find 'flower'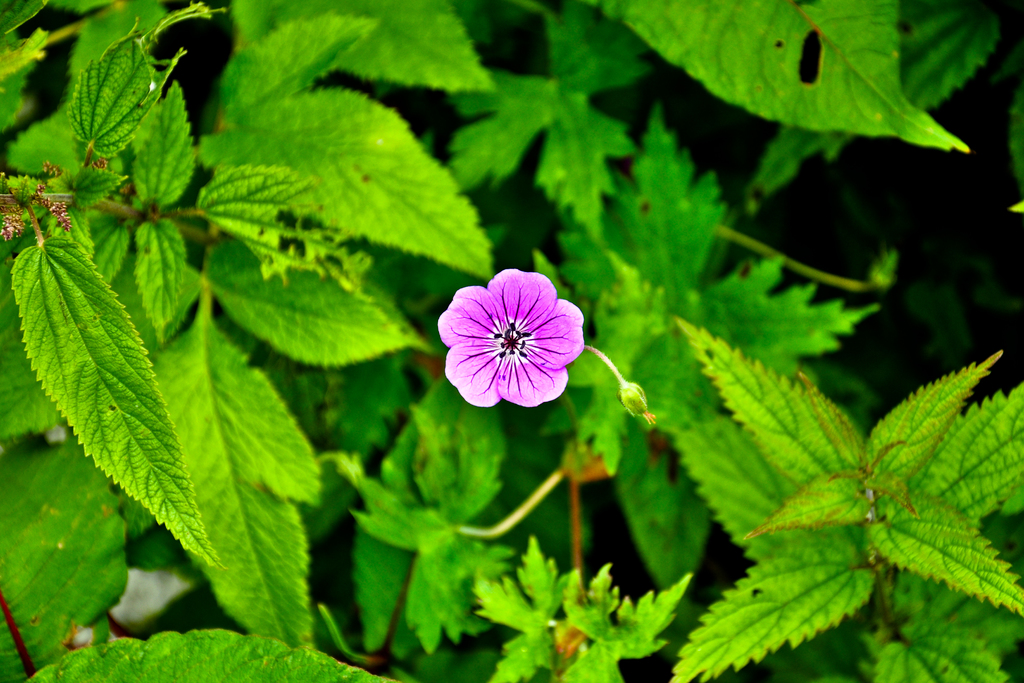
bbox(444, 259, 593, 420)
